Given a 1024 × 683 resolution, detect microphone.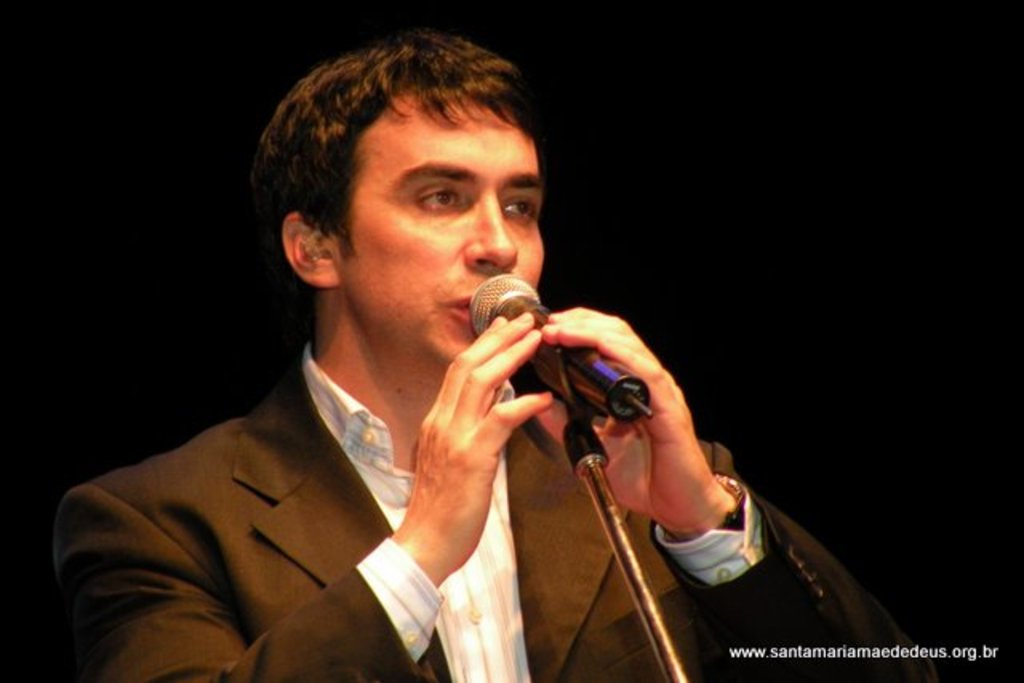
region(448, 296, 722, 621).
